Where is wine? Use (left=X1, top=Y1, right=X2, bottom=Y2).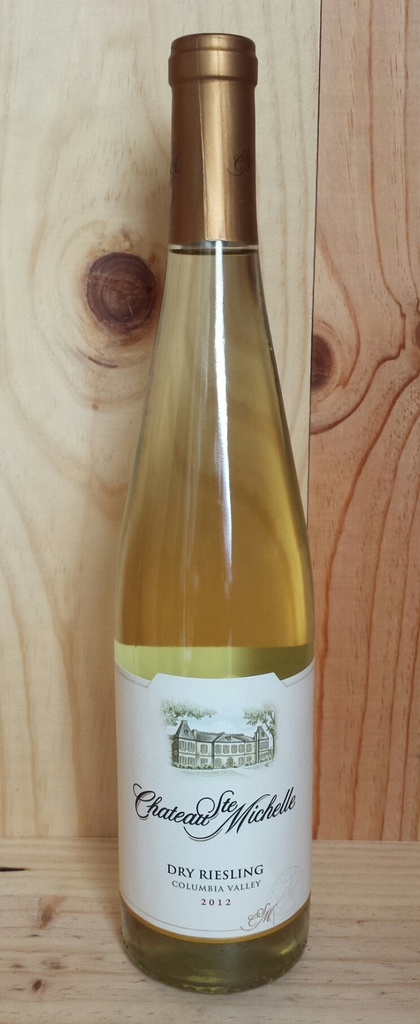
(left=109, top=29, right=316, bottom=994).
